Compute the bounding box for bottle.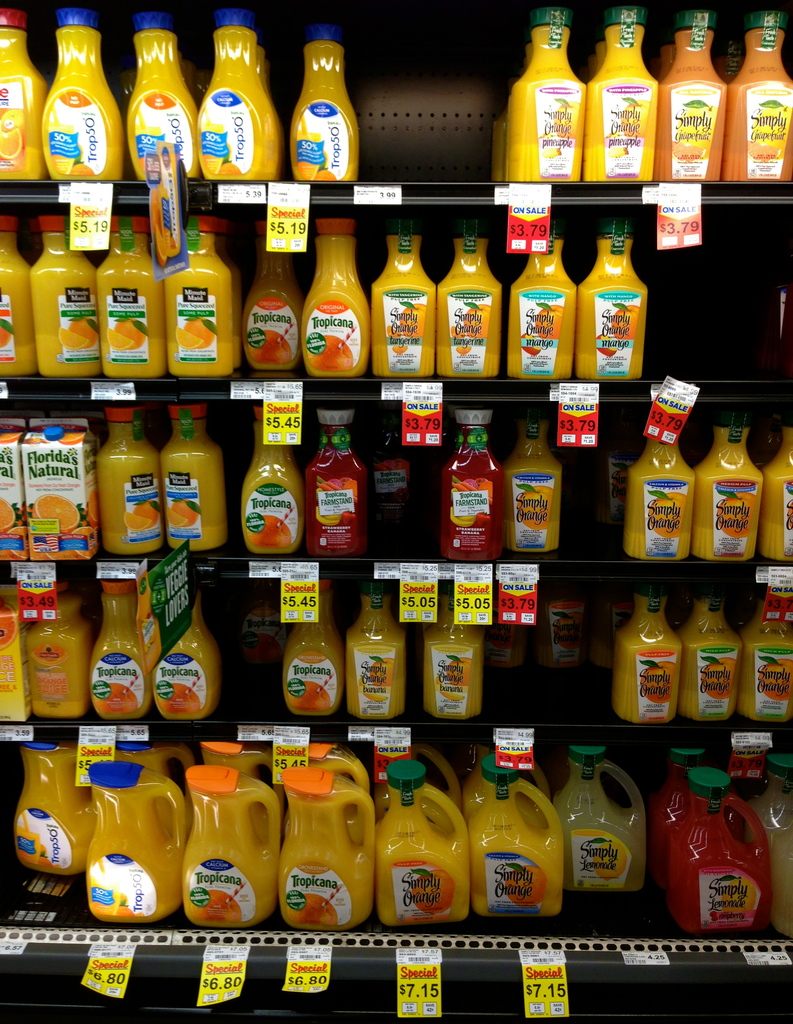
655:26:679:79.
